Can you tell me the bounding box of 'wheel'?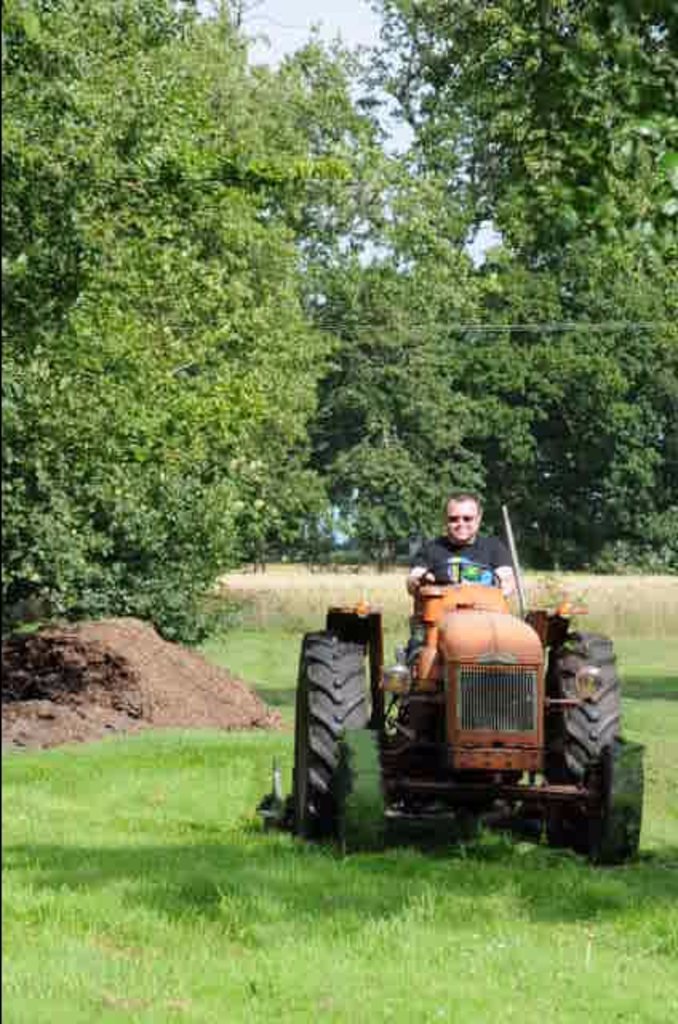
left=537, top=622, right=624, bottom=848.
